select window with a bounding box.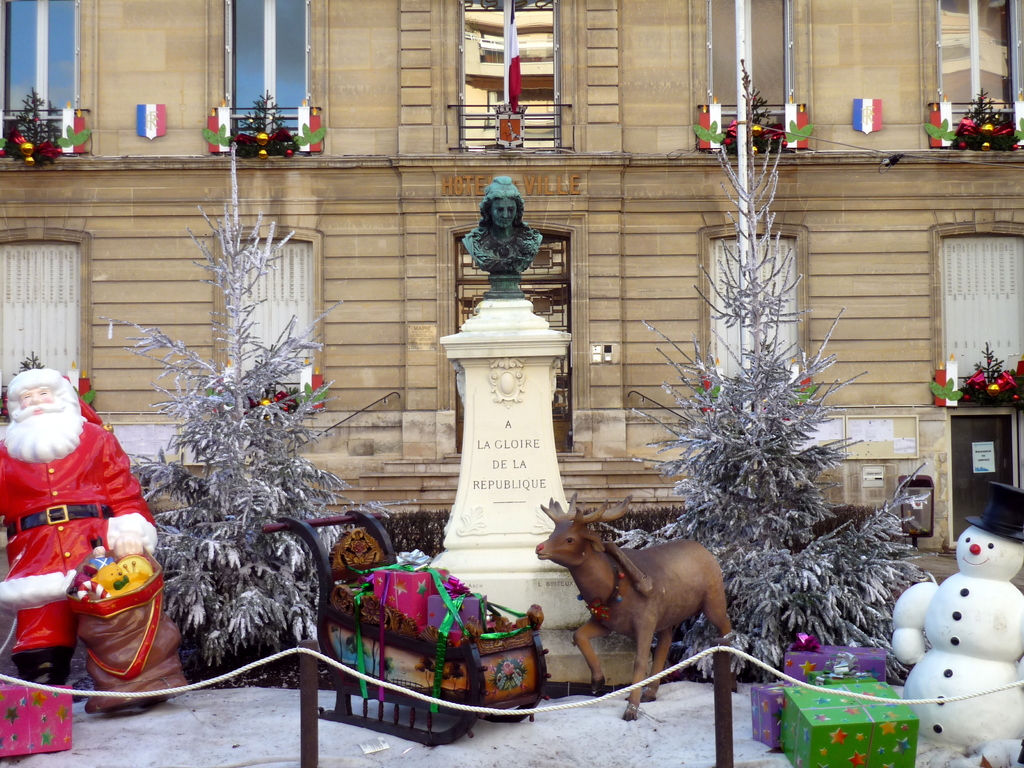
[x1=936, y1=0, x2=1018, y2=150].
